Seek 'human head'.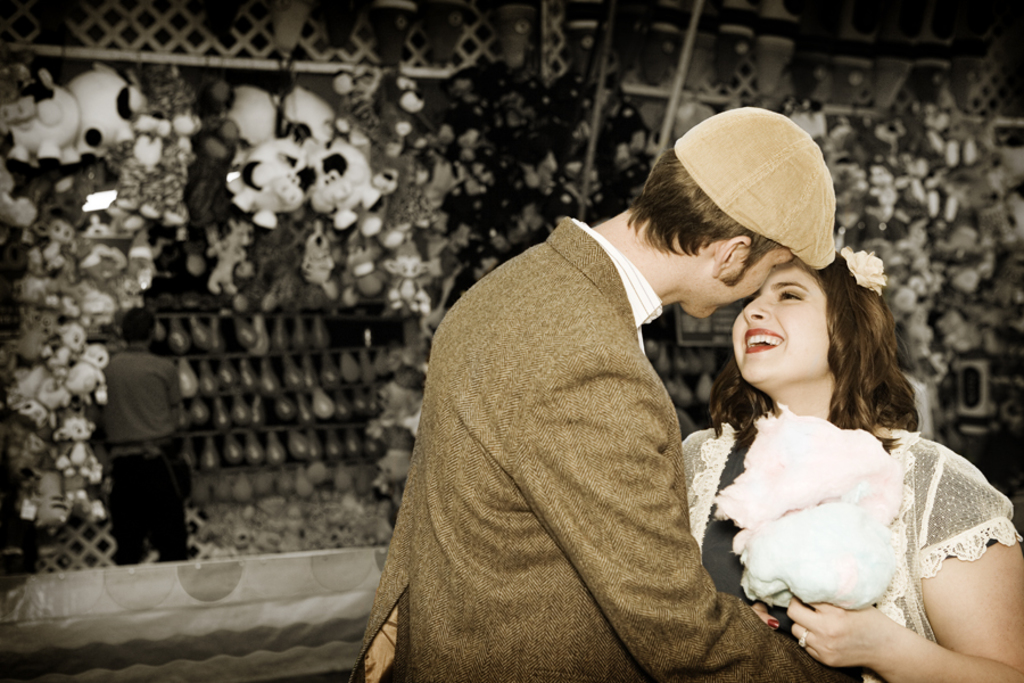
bbox=[634, 122, 854, 320].
